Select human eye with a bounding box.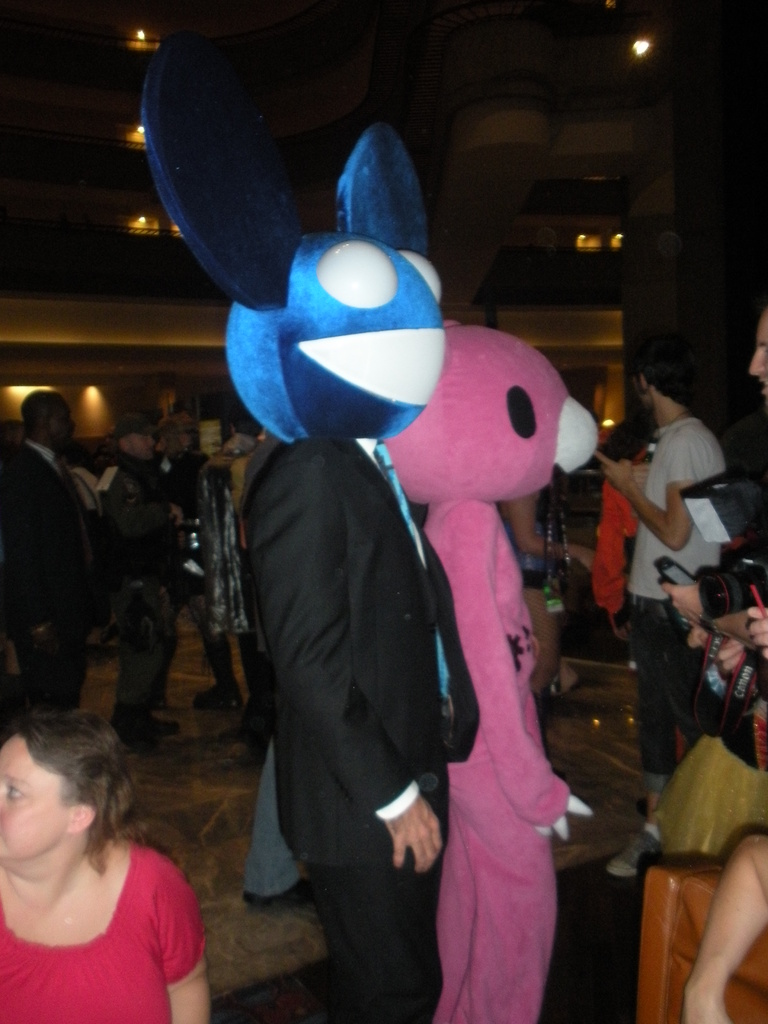
Rect(3, 772, 31, 809).
